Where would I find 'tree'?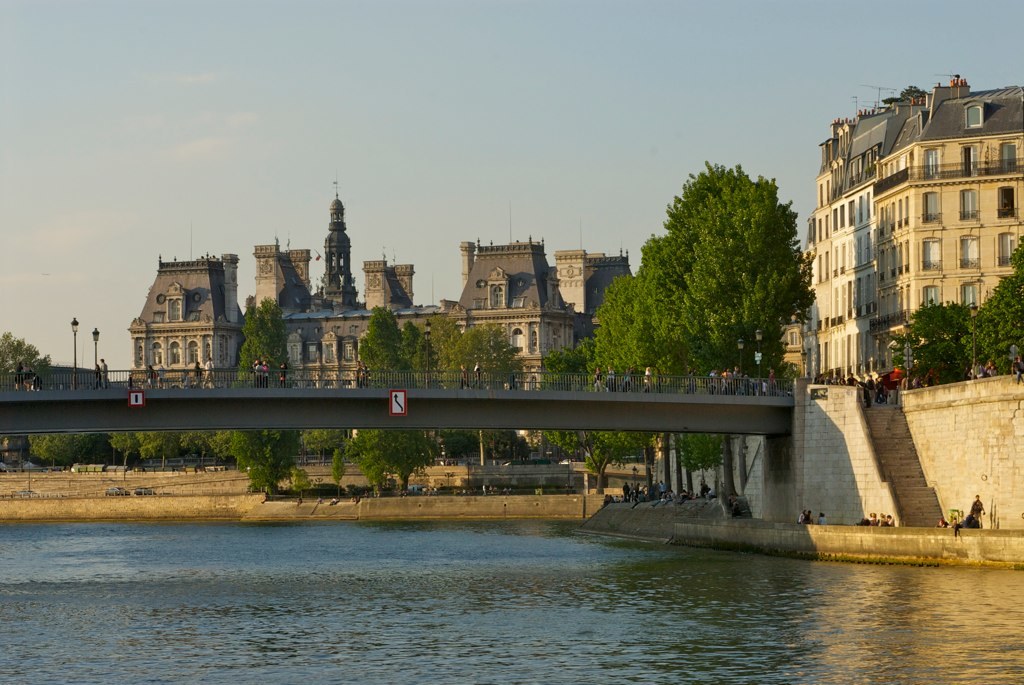
At left=101, top=425, right=180, bottom=474.
